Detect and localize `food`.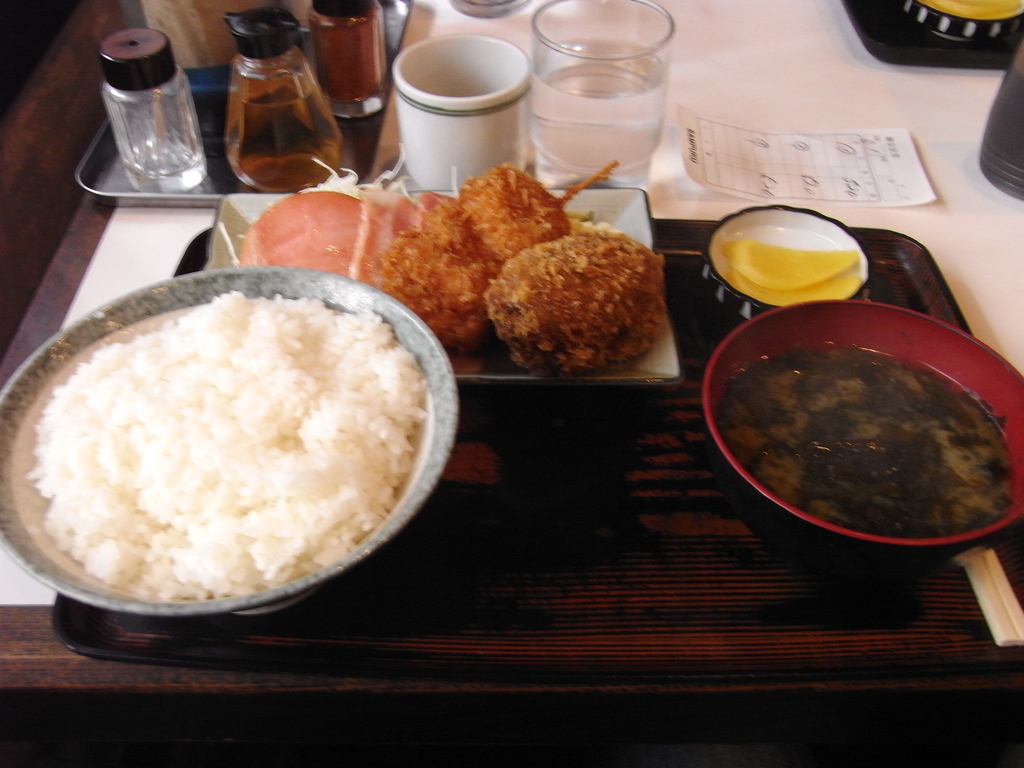
Localized at box=[10, 256, 444, 613].
